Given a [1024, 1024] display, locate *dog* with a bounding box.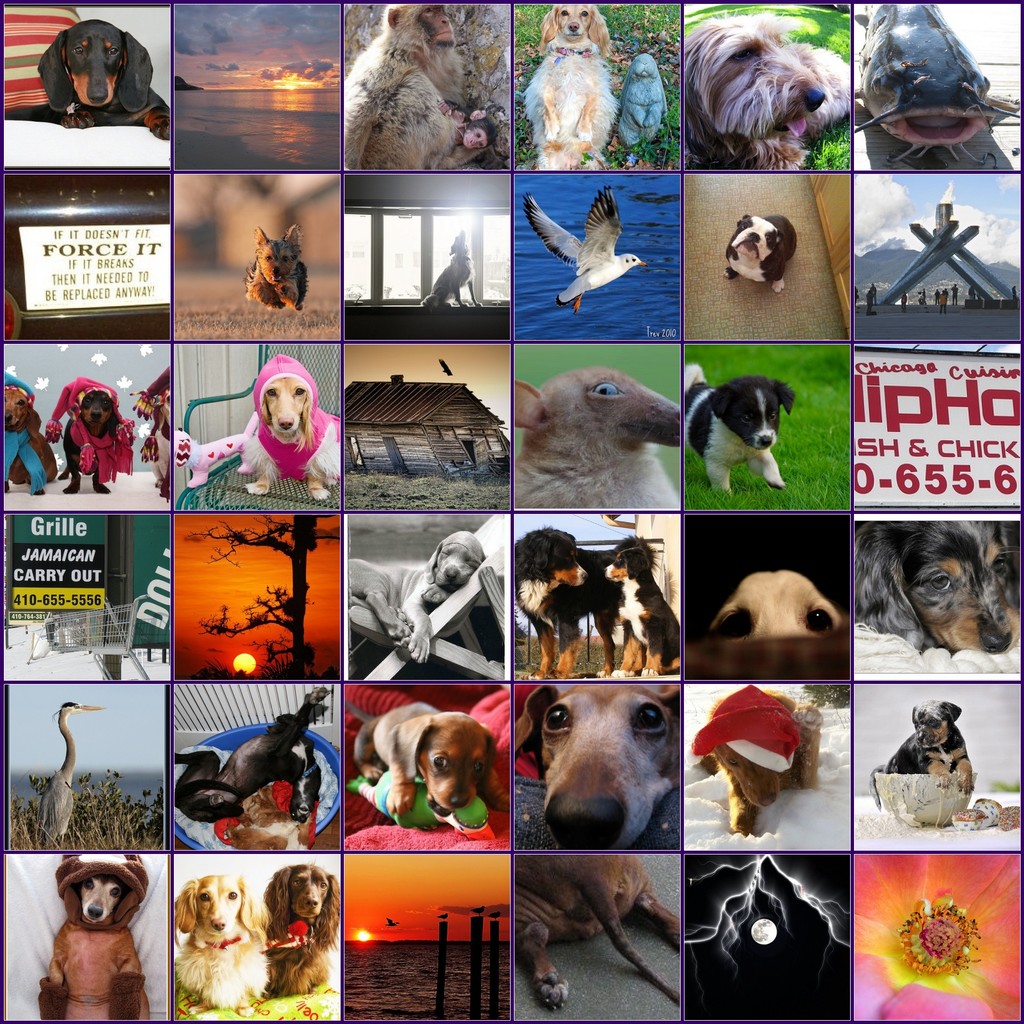
Located: box(259, 865, 344, 1004).
